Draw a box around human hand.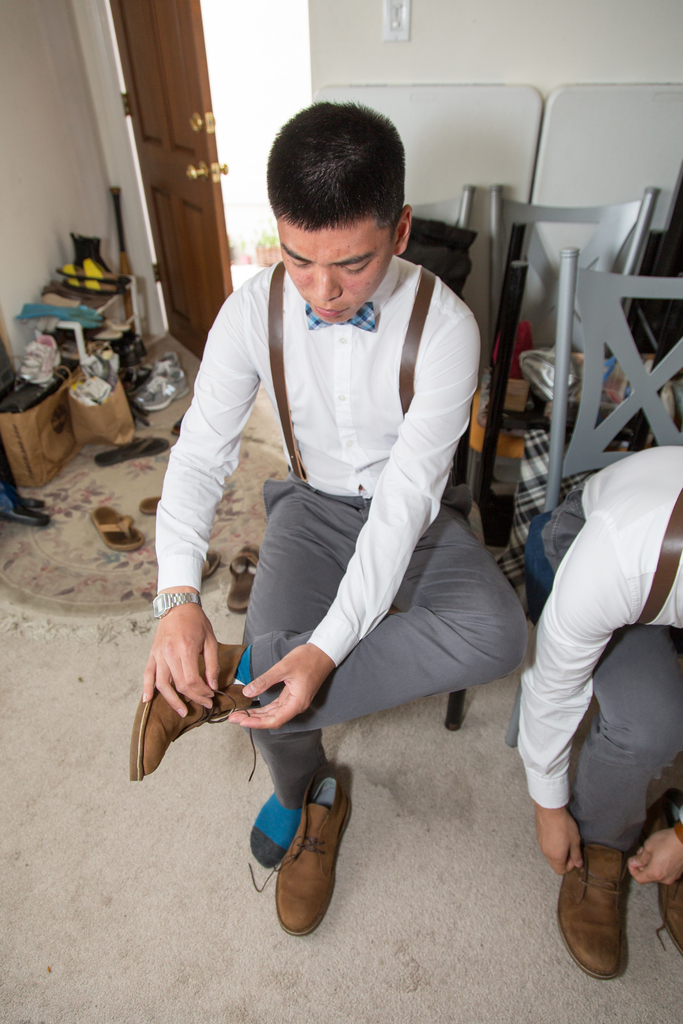
<bbox>628, 827, 682, 890</bbox>.
